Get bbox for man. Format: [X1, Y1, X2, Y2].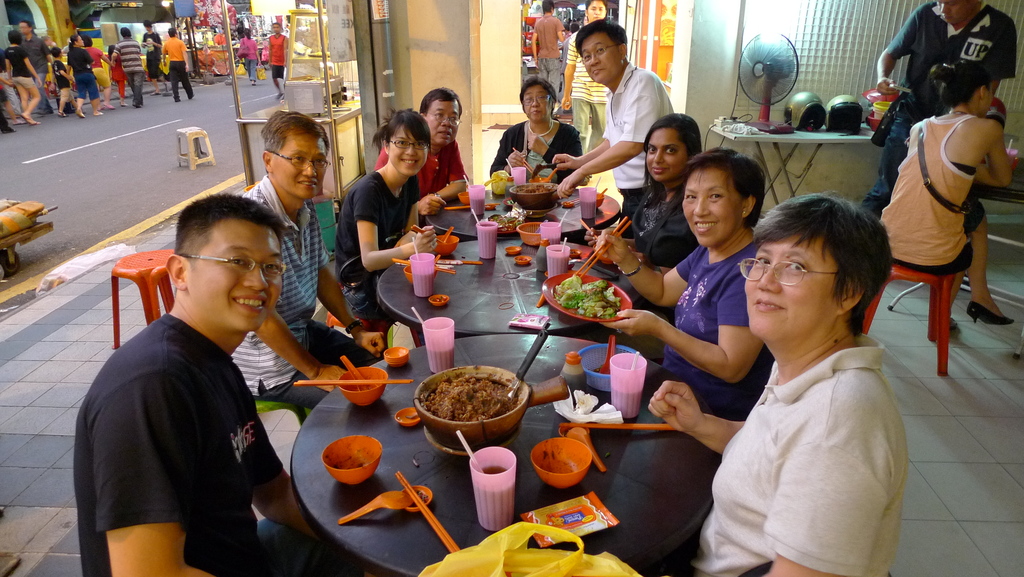
[862, 0, 1020, 213].
